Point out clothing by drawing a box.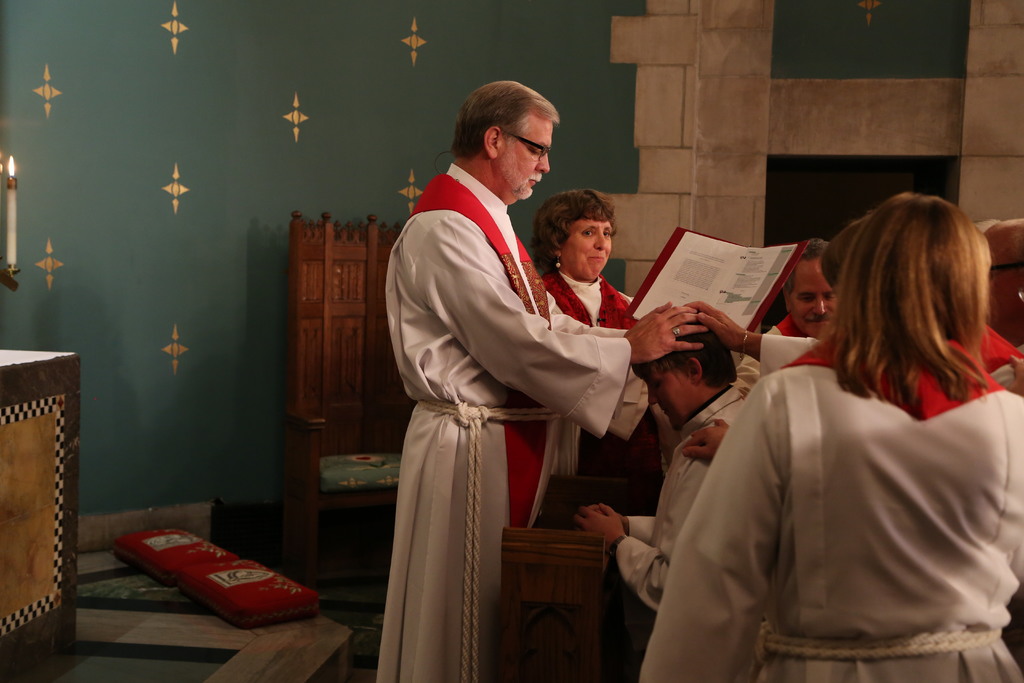
crop(661, 293, 1015, 674).
